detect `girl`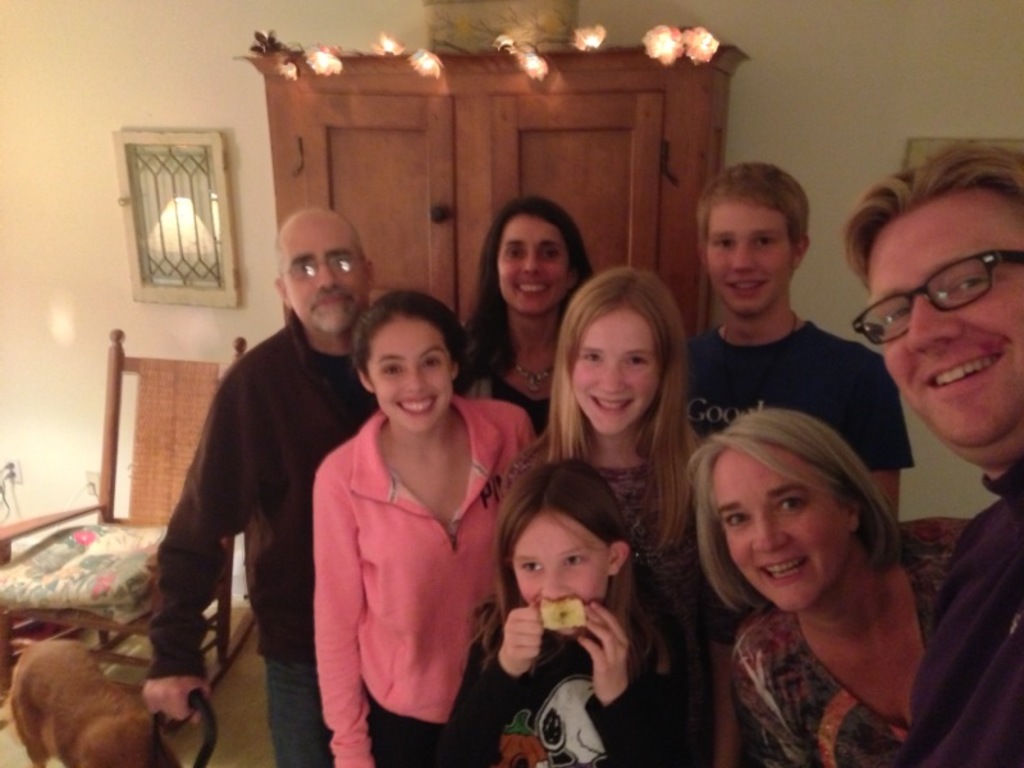
433/461/694/767
